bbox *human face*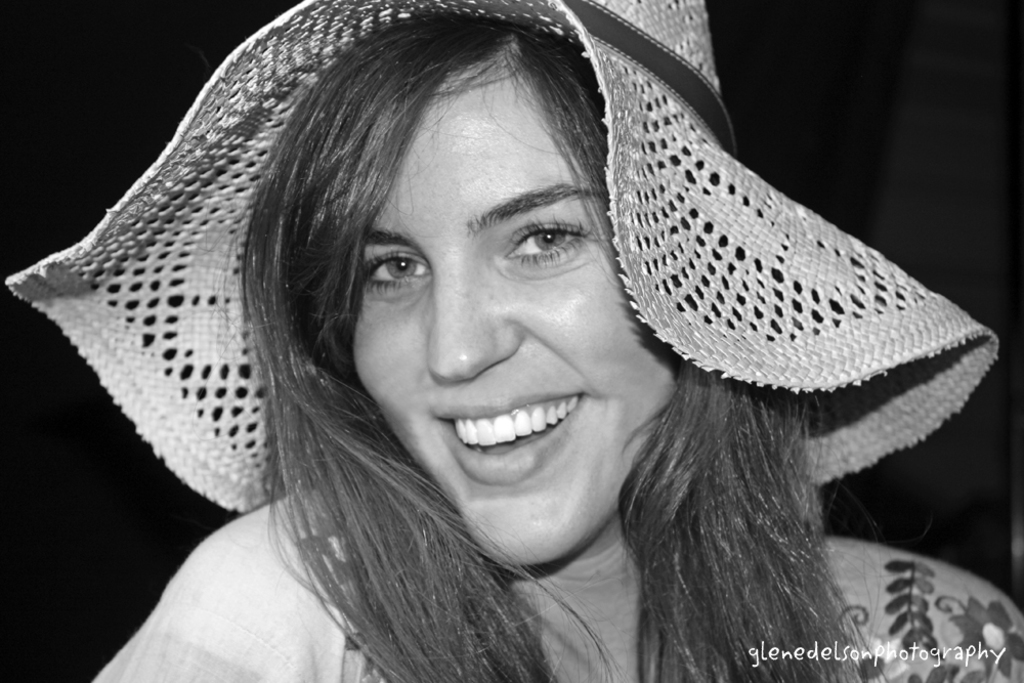
355:56:676:564
